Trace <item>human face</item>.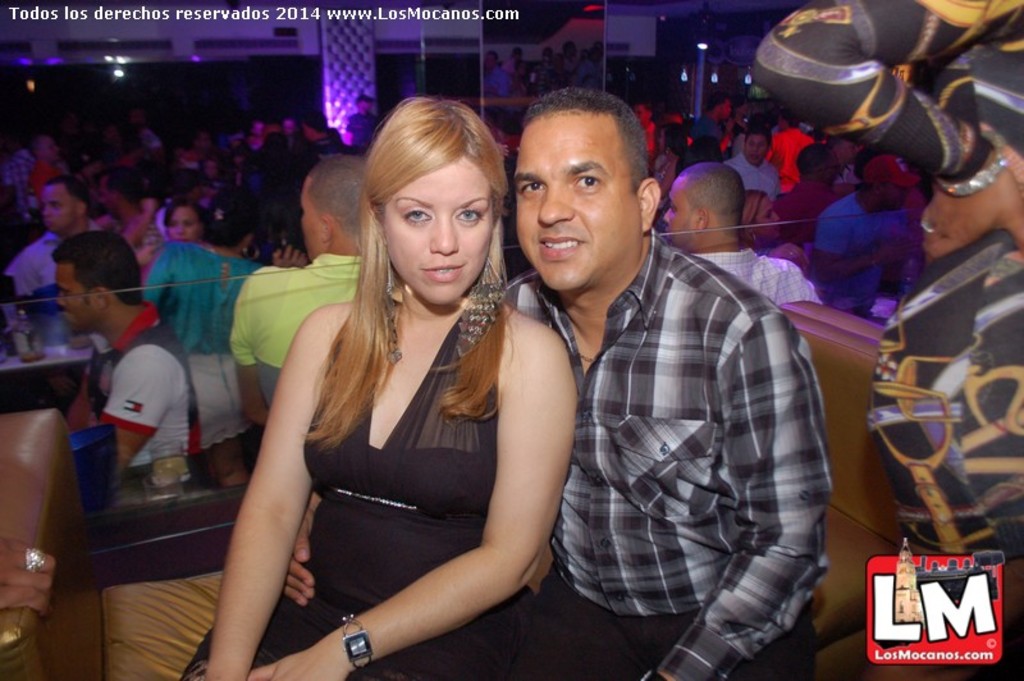
Traced to bbox=(746, 197, 780, 243).
